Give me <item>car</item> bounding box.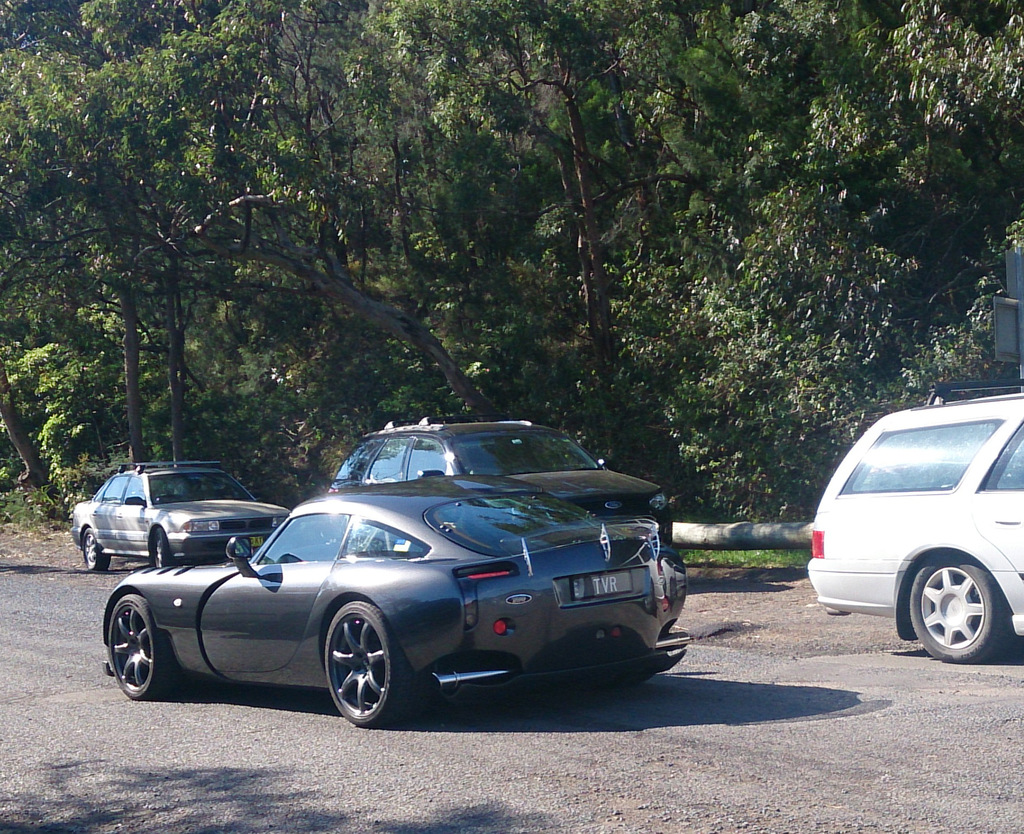
324 417 672 540.
